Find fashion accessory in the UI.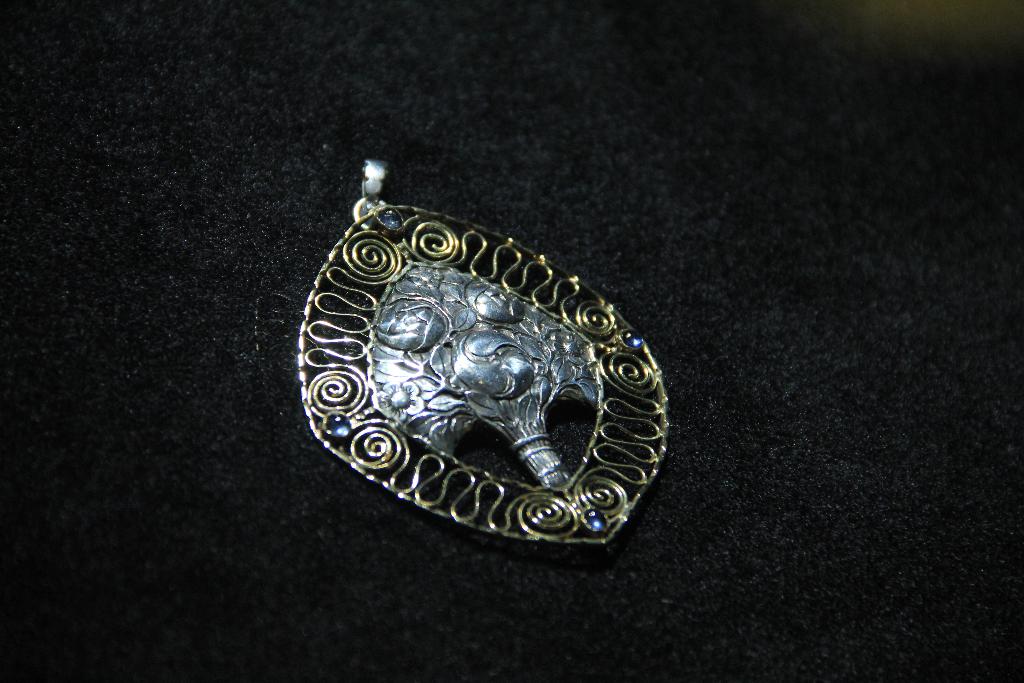
UI element at 295:156:674:553.
